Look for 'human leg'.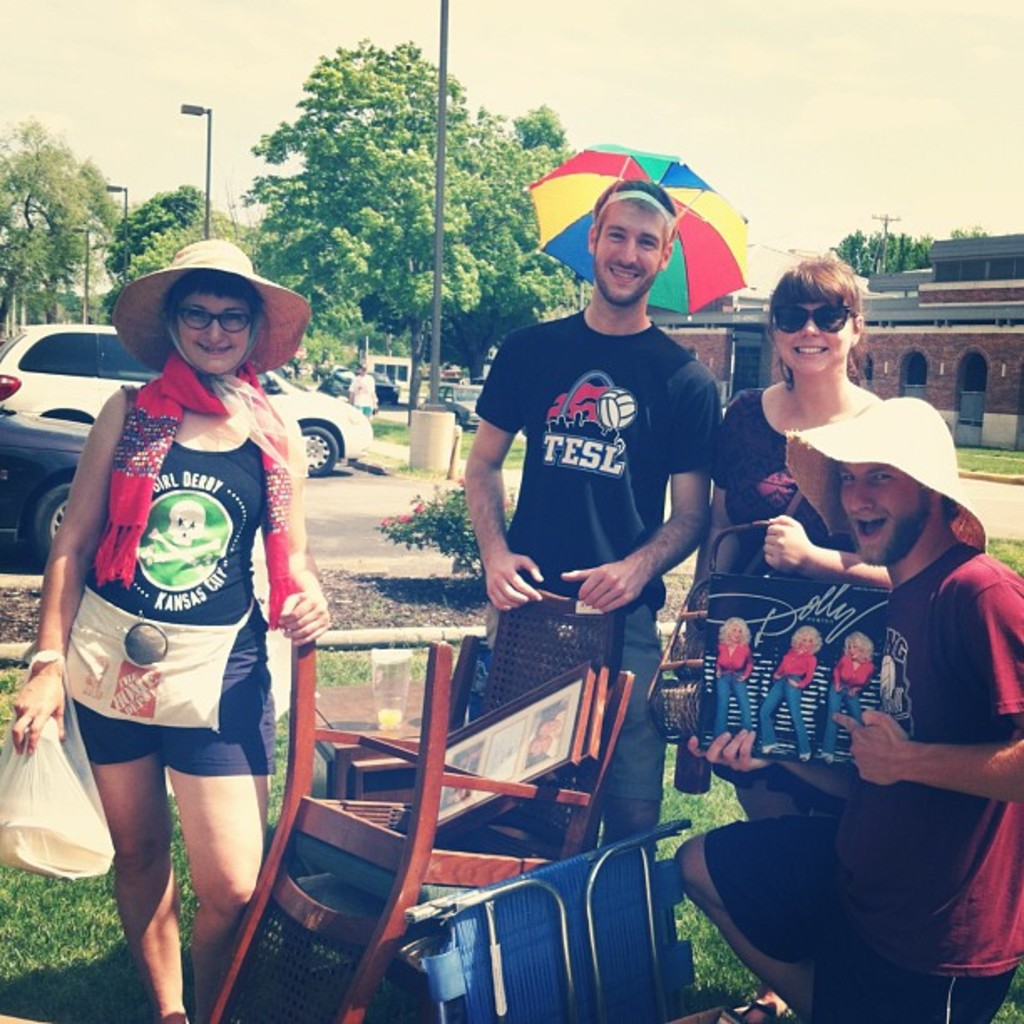
Found: (left=740, top=683, right=750, bottom=738).
